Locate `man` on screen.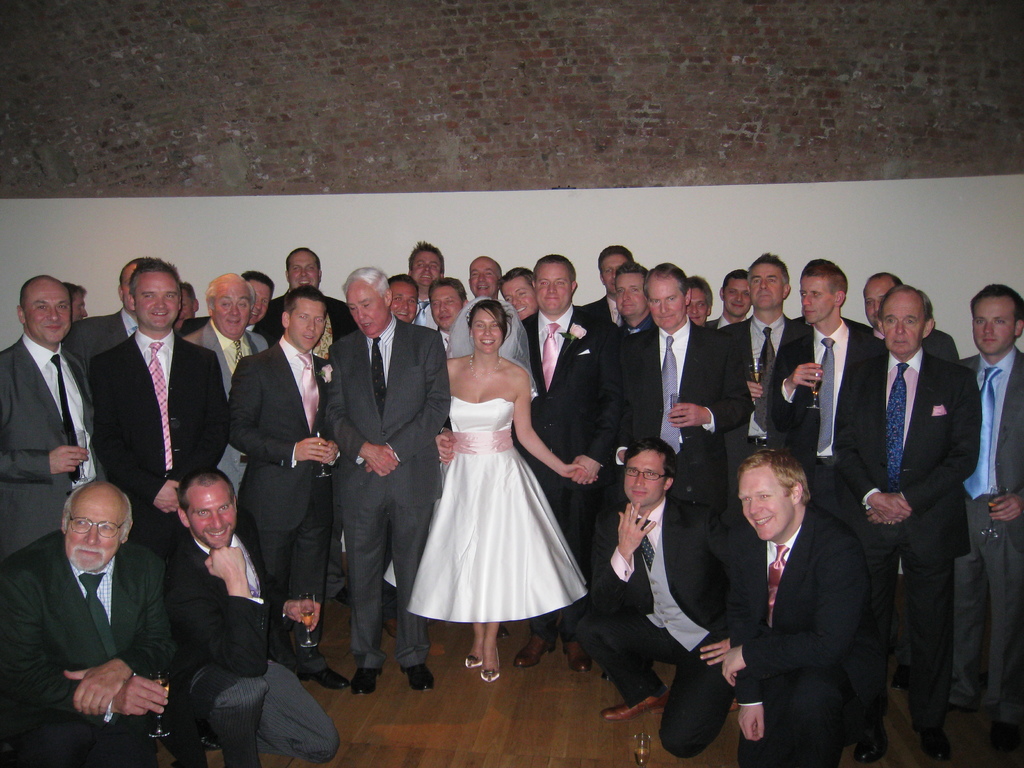
On screen at {"left": 571, "top": 436, "right": 737, "bottom": 758}.
